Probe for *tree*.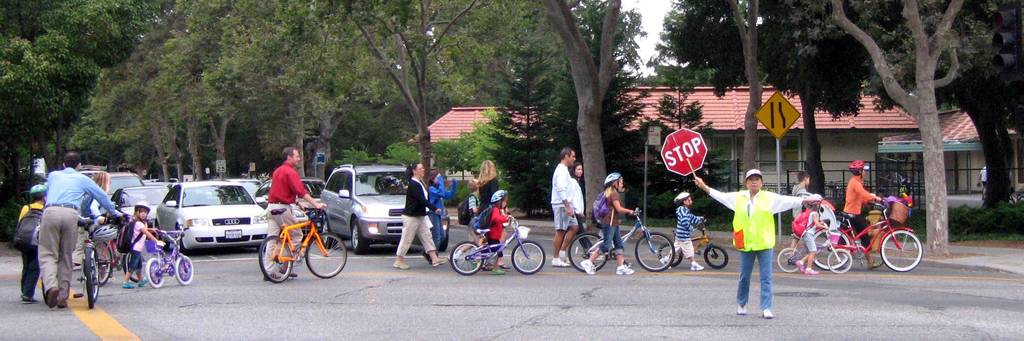
Probe result: left=378, top=138, right=429, bottom=177.
